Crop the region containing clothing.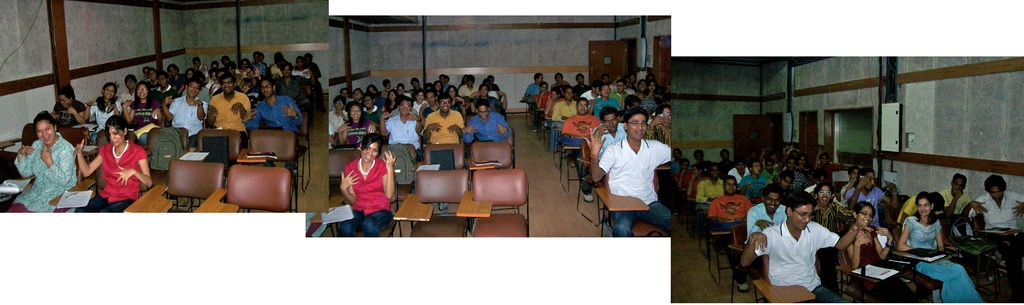
Crop region: rect(566, 113, 607, 195).
